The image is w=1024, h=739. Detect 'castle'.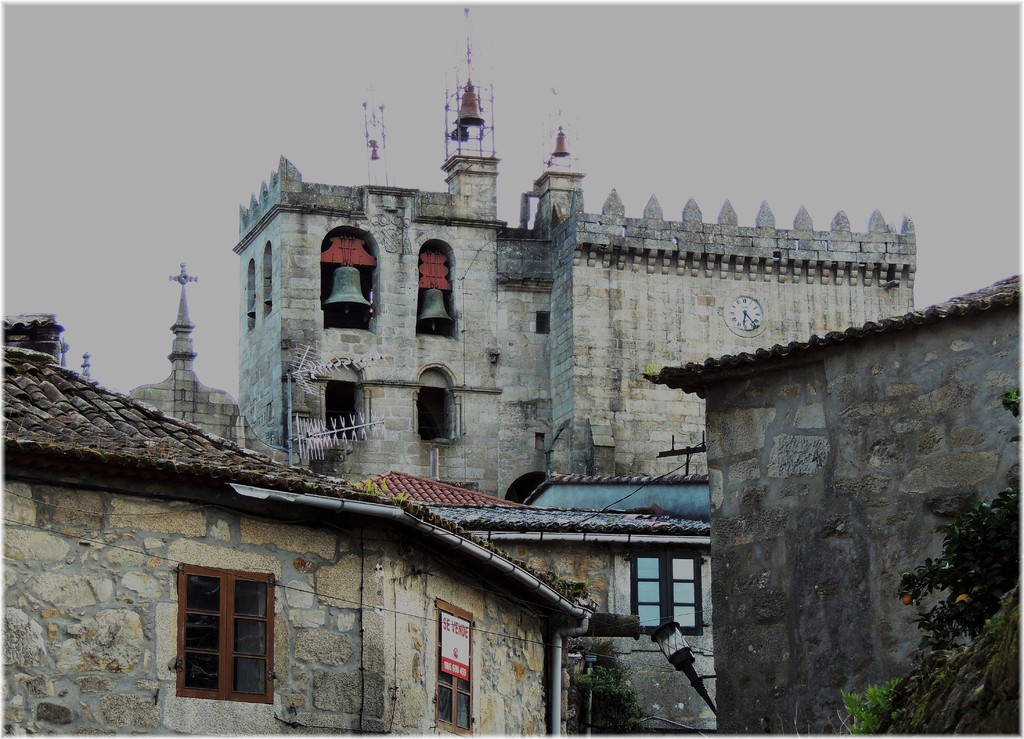
Detection: bbox=(235, 6, 919, 499).
